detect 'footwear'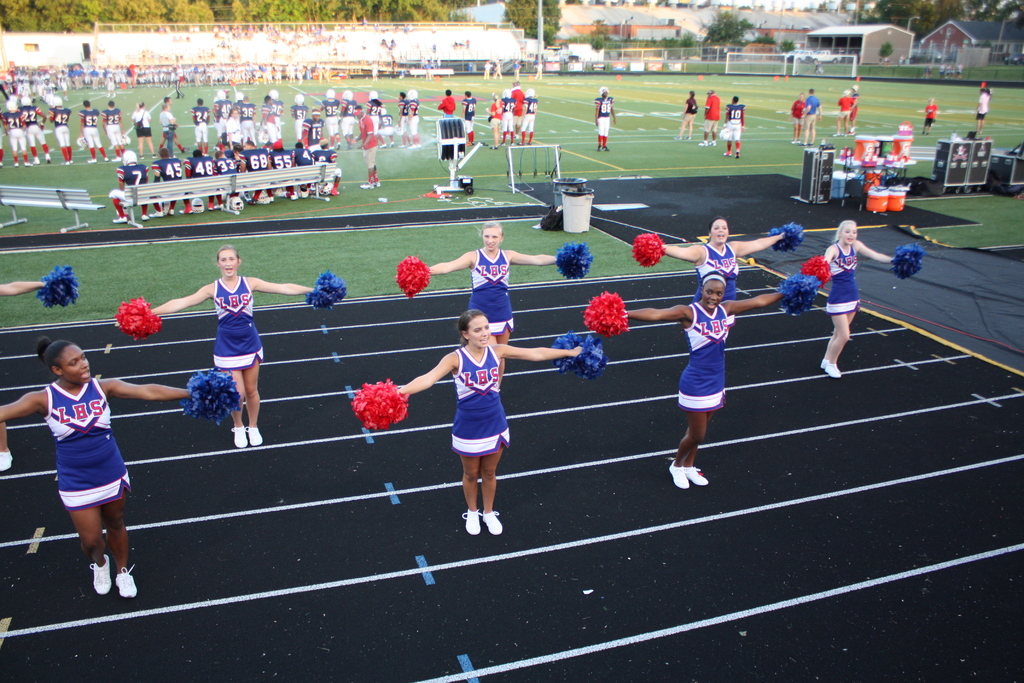
detection(372, 181, 379, 186)
